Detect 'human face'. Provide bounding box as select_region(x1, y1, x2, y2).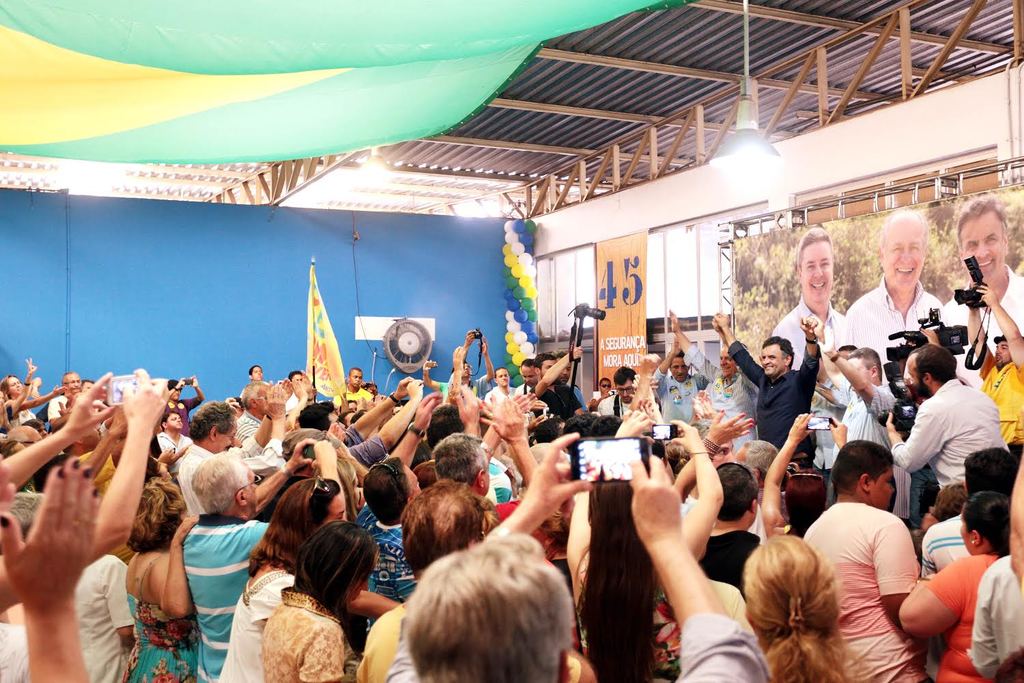
select_region(958, 512, 973, 552).
